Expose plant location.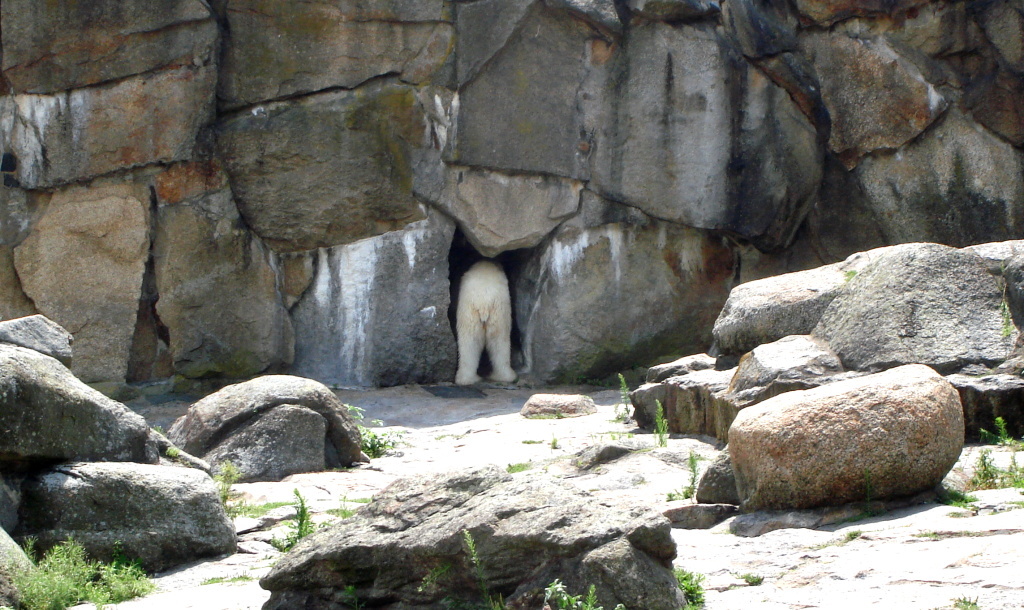
Exposed at select_region(150, 416, 162, 432).
